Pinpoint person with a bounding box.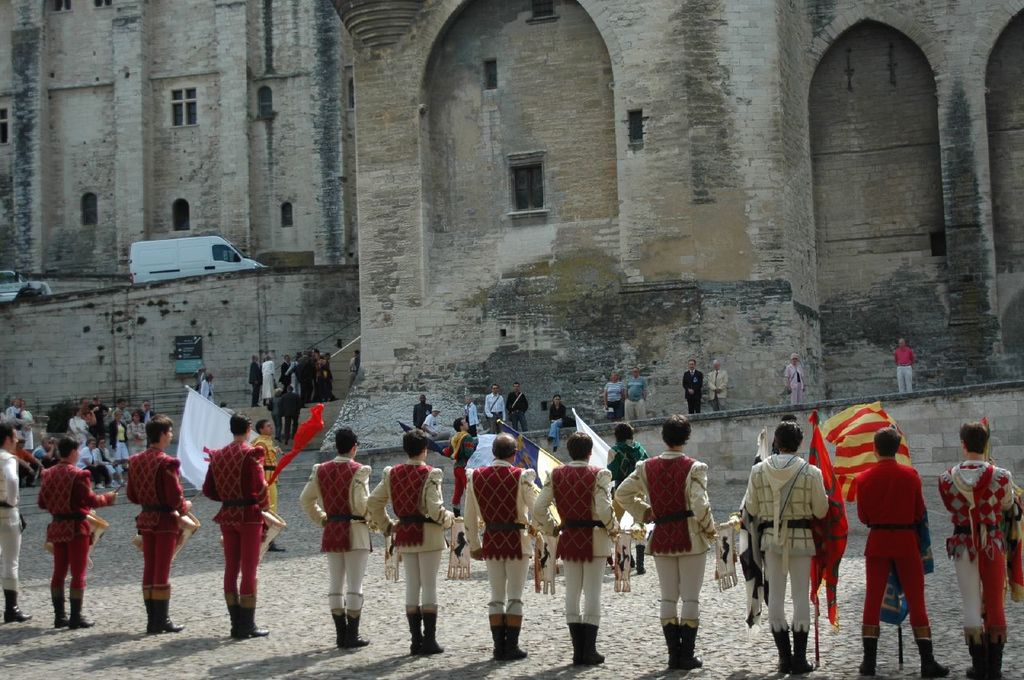
[x1=296, y1=424, x2=374, y2=643].
